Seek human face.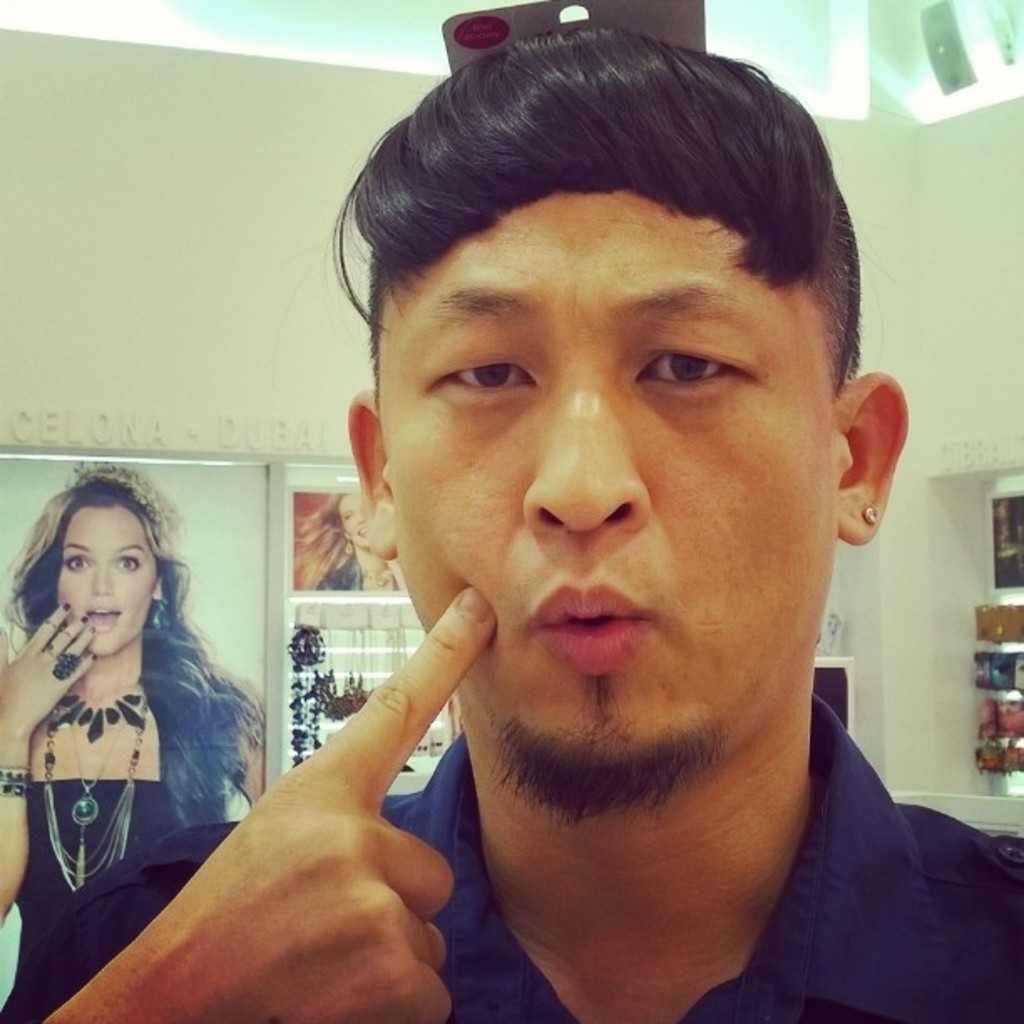
[x1=385, y1=179, x2=838, y2=790].
